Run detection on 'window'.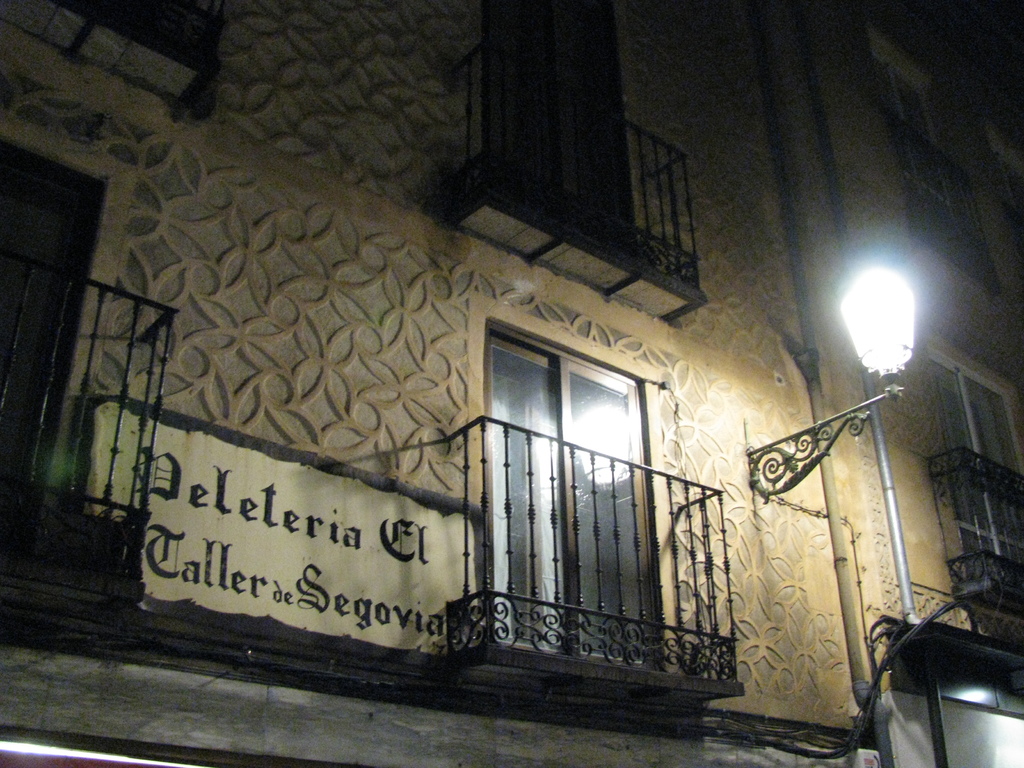
Result: rect(929, 340, 1023, 586).
